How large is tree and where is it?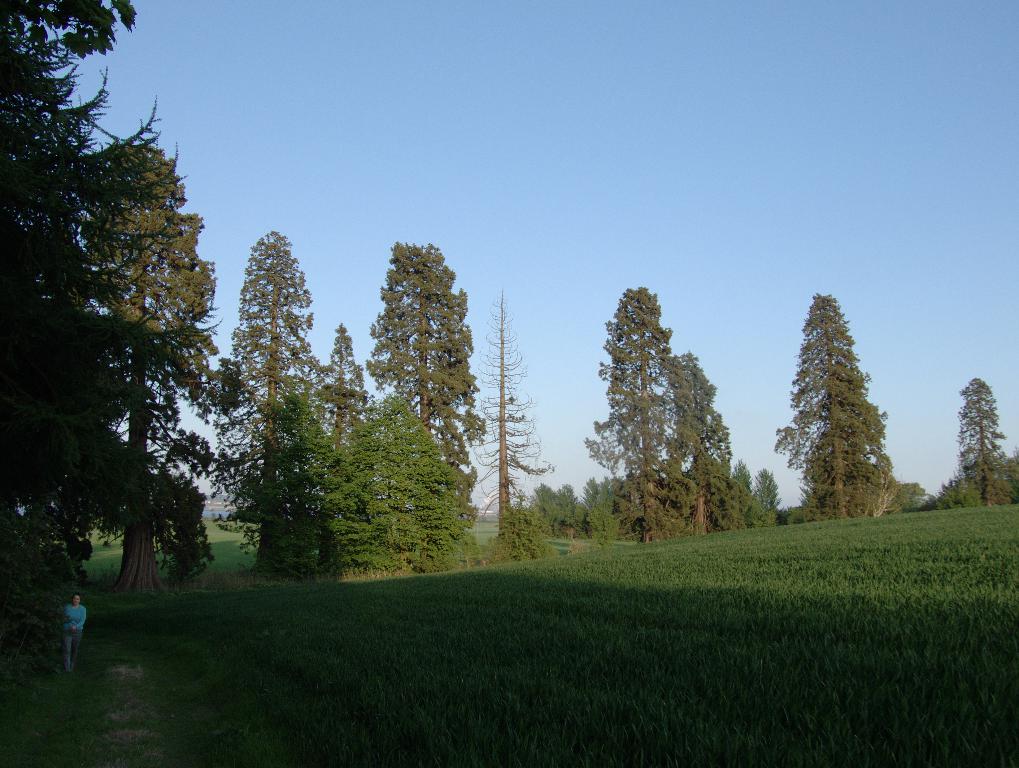
Bounding box: 950, 375, 1018, 505.
